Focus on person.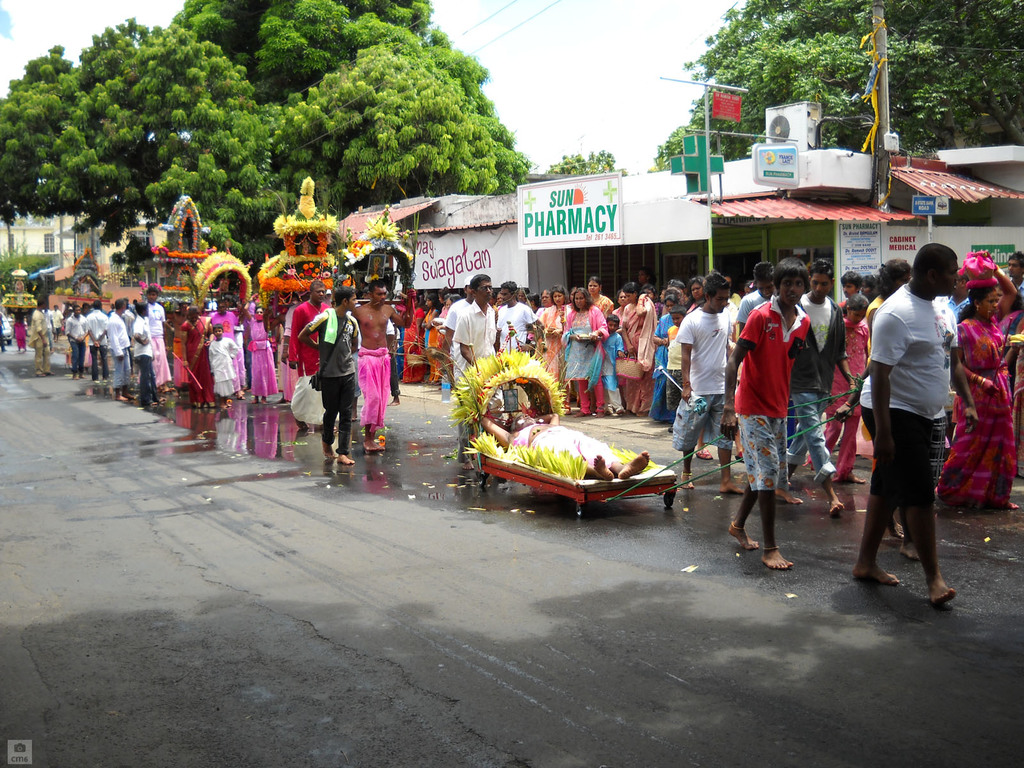
Focused at <region>356, 278, 395, 441</region>.
